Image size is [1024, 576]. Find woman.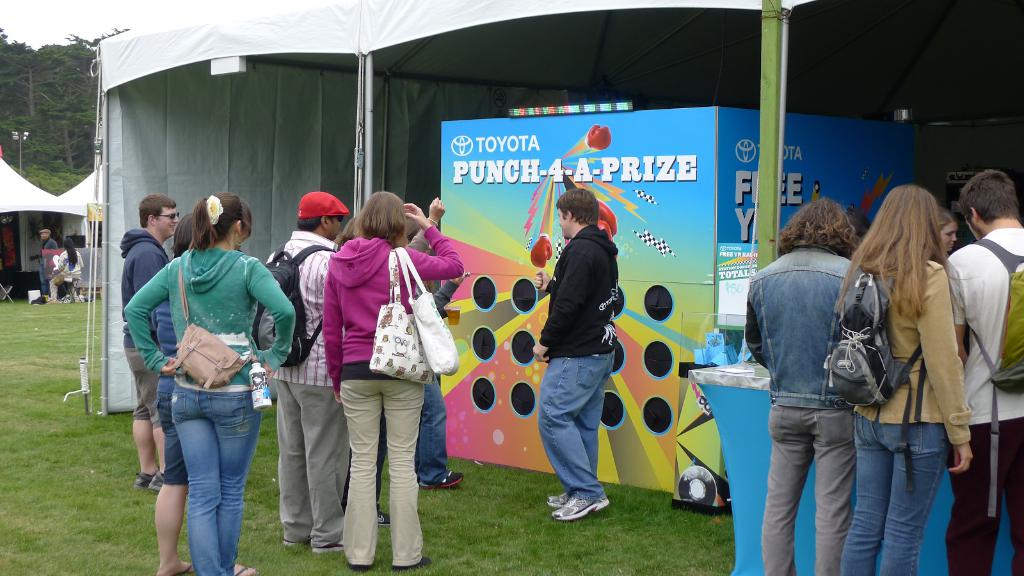
box(298, 194, 446, 566).
